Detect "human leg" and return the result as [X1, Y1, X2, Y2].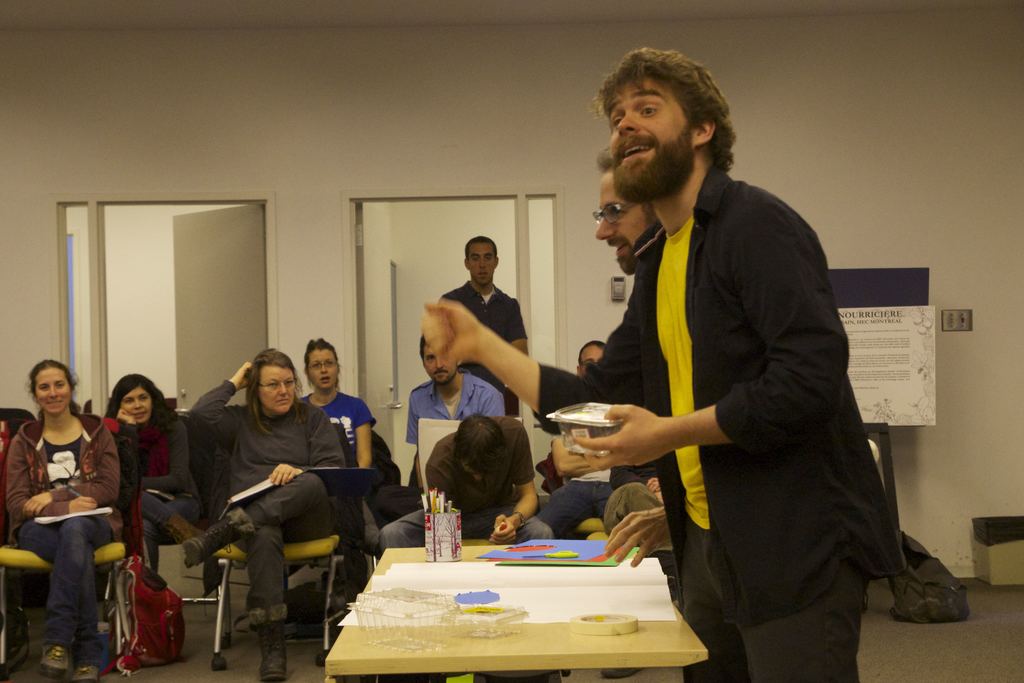
[240, 516, 291, 679].
